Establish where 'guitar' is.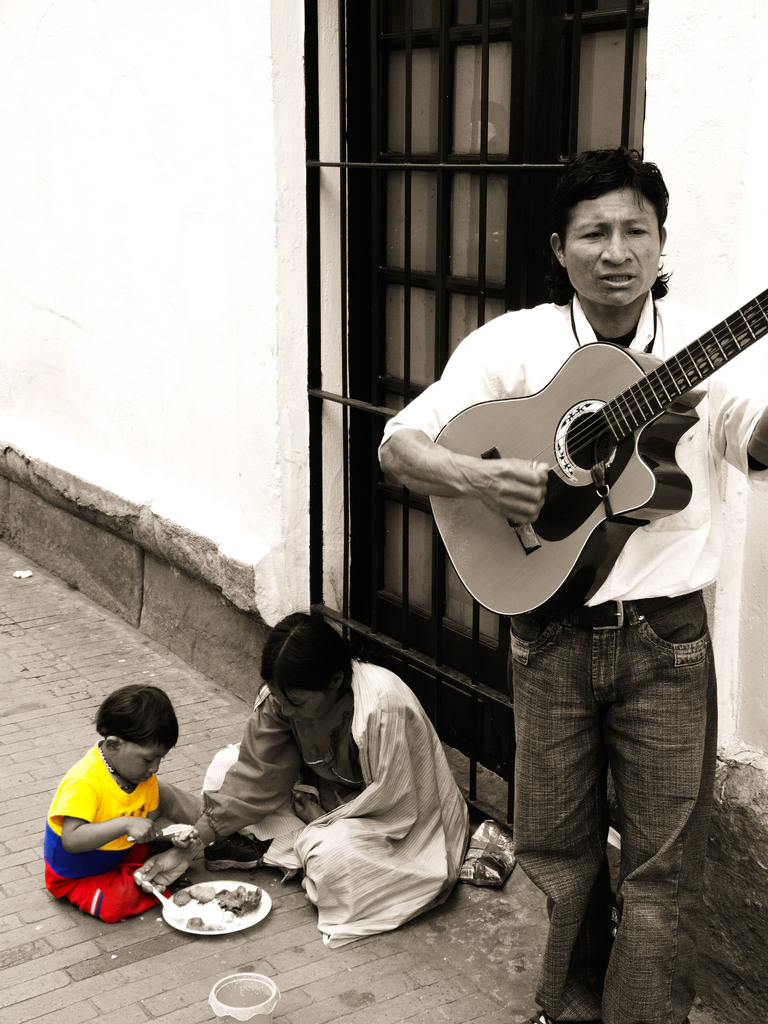
Established at pyautogui.locateOnScreen(417, 285, 767, 612).
